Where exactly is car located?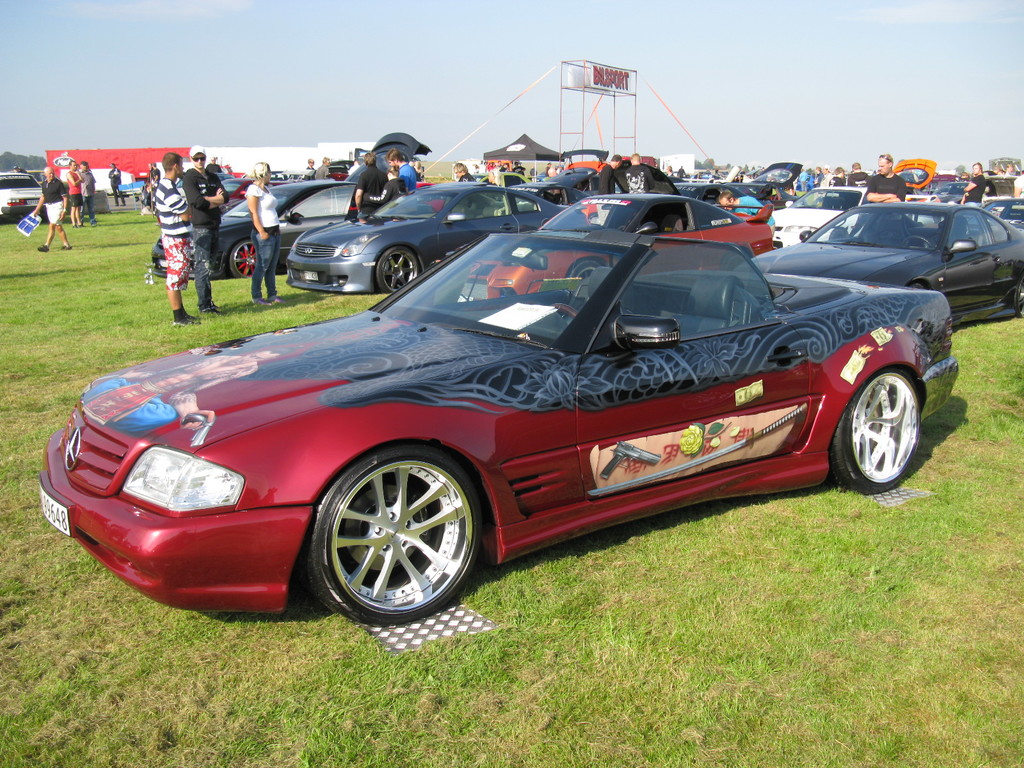
Its bounding box is bbox(0, 172, 47, 218).
